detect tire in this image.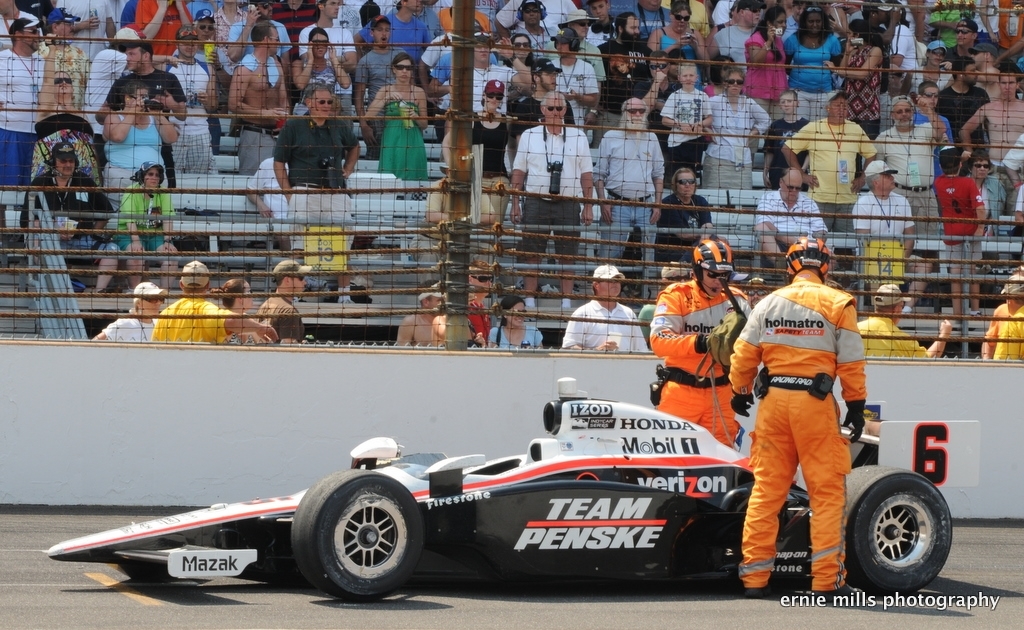
Detection: (830,461,954,601).
